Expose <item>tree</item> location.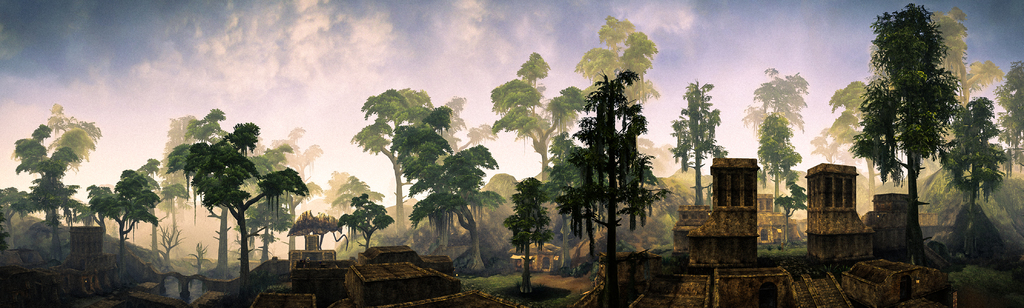
Exposed at l=15, t=107, r=102, b=248.
